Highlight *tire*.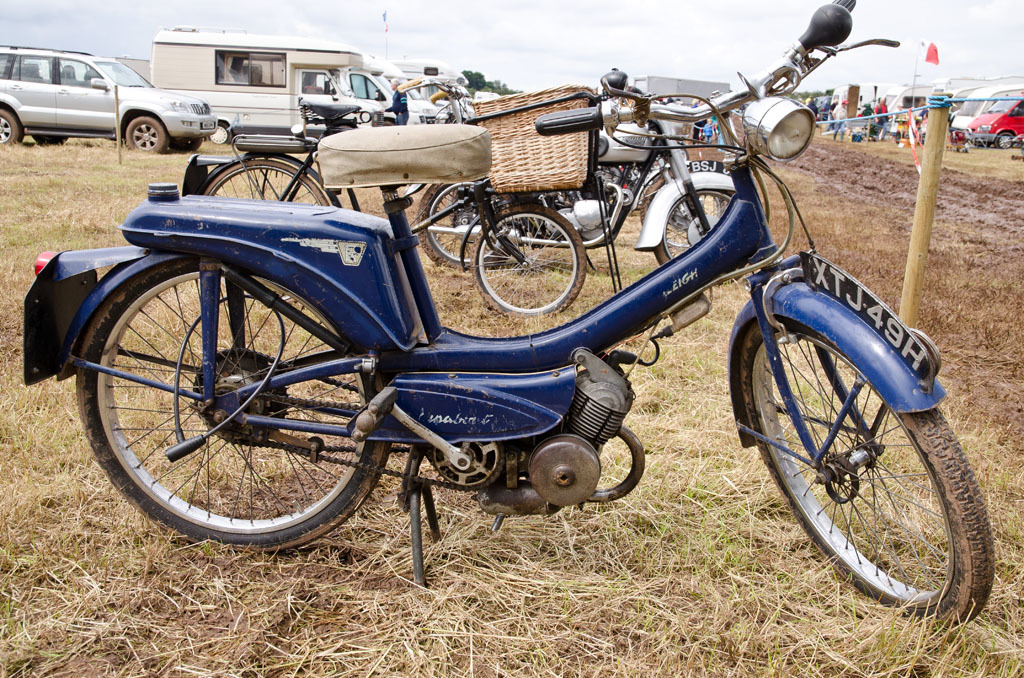
Highlighted region: [173, 138, 201, 153].
